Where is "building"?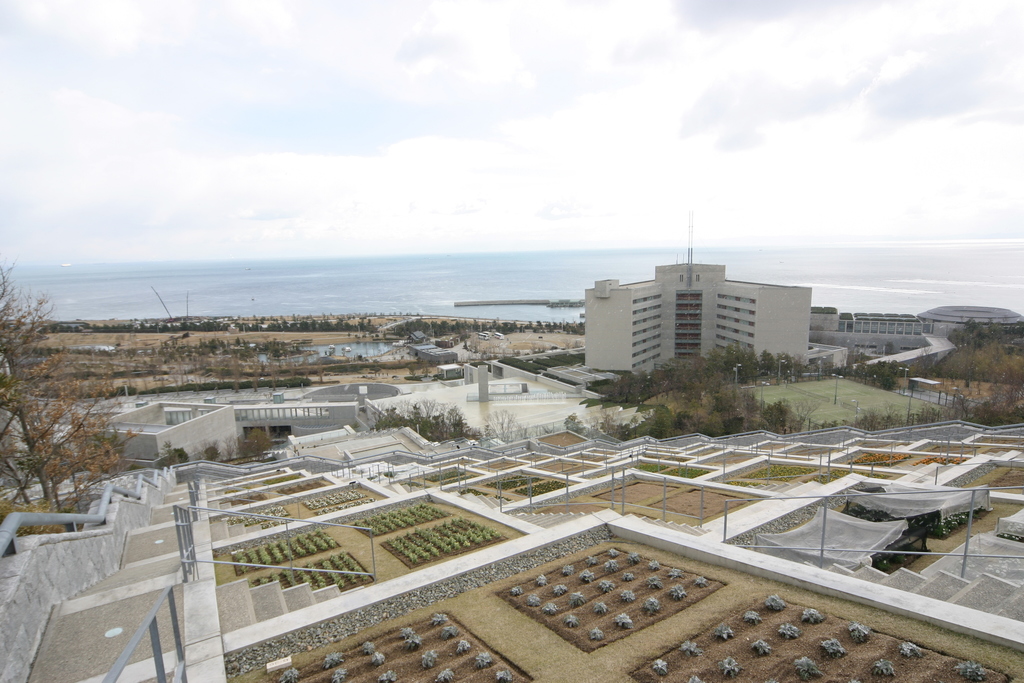
rect(582, 247, 819, 381).
